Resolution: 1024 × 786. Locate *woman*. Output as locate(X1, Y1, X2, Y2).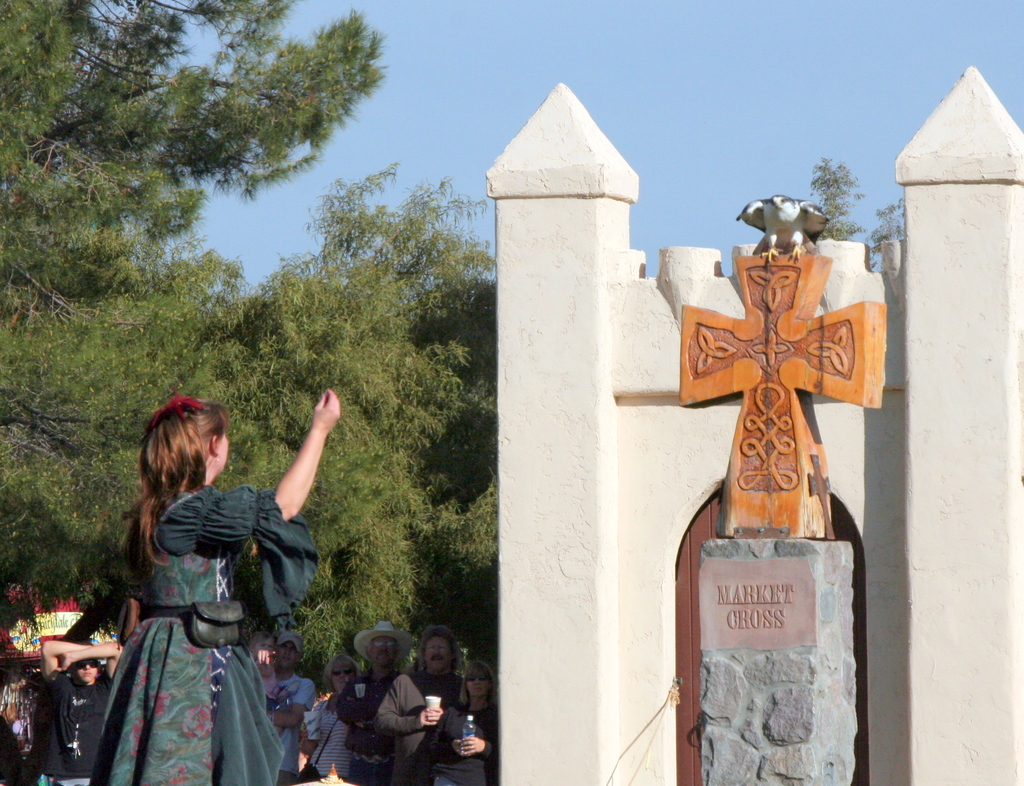
locate(427, 661, 499, 785).
